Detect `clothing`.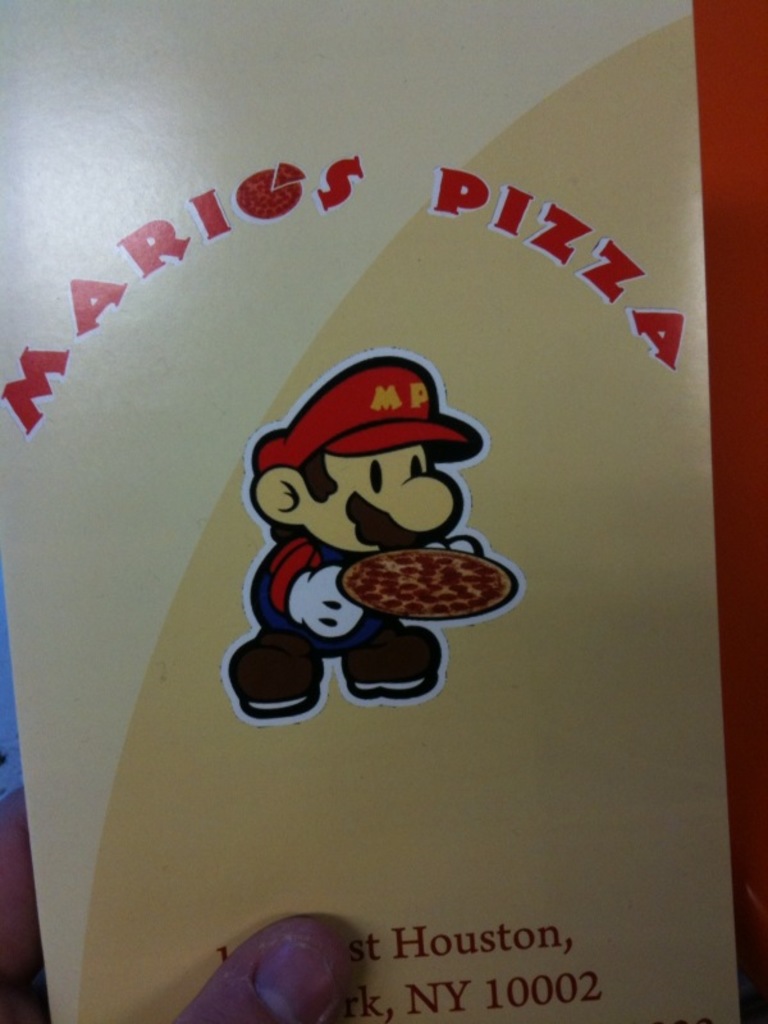
Detected at <bbox>253, 524, 411, 662</bbox>.
